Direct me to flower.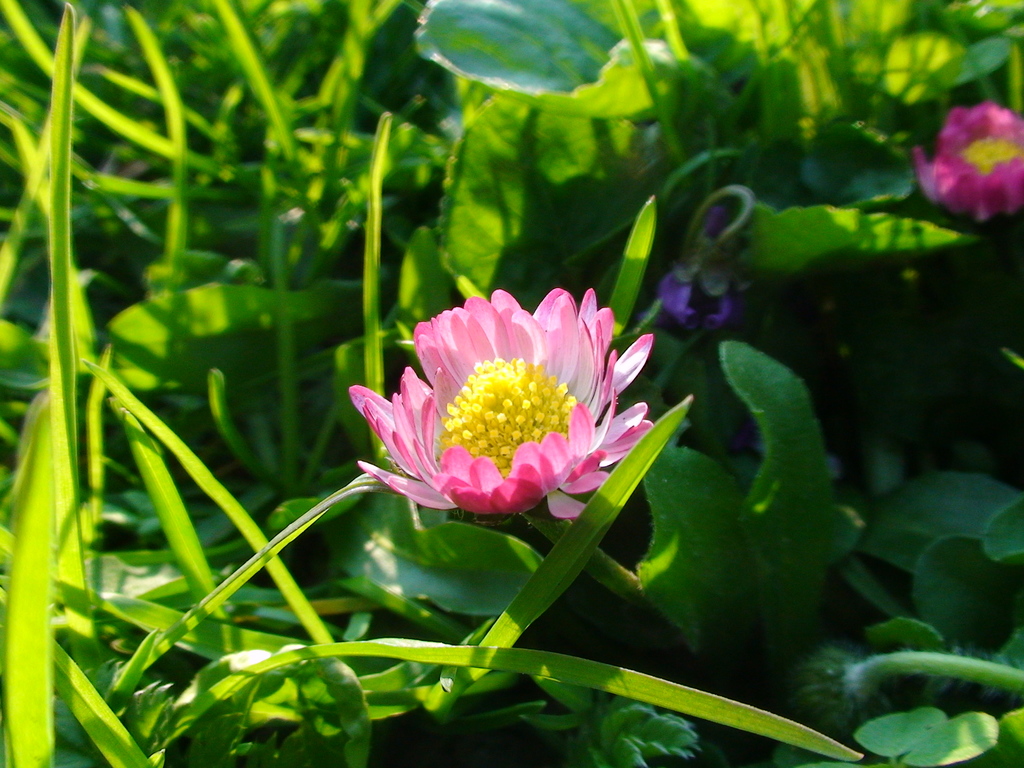
Direction: crop(347, 282, 657, 535).
